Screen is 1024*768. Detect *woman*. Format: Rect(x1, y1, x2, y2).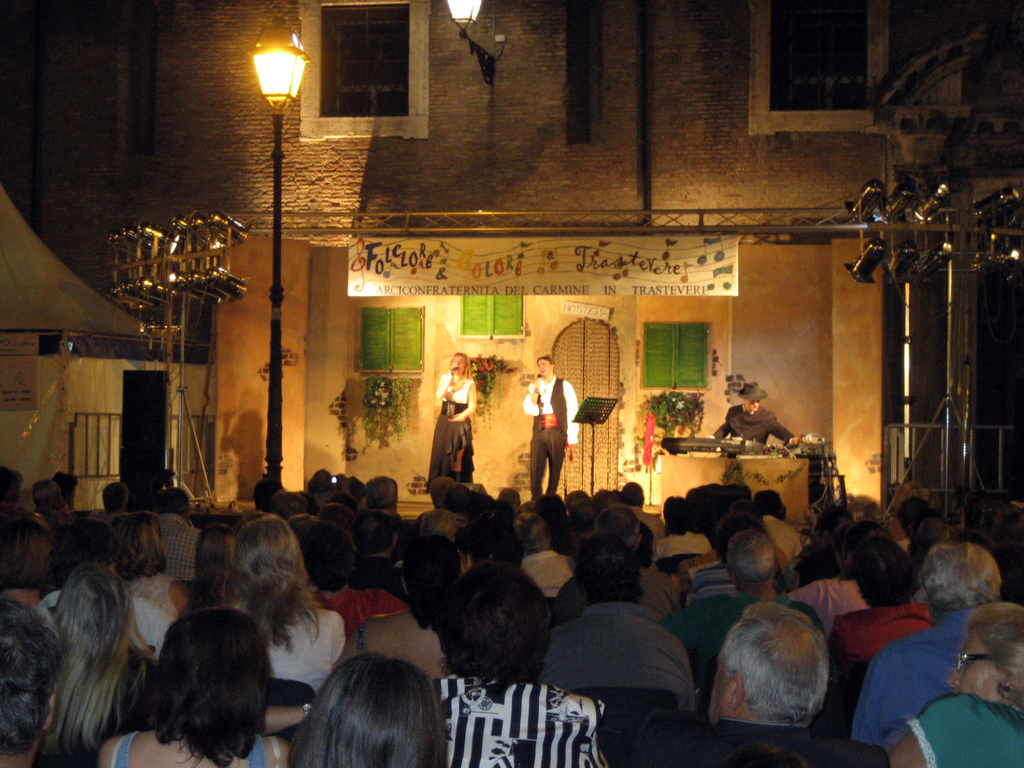
Rect(40, 563, 158, 767).
